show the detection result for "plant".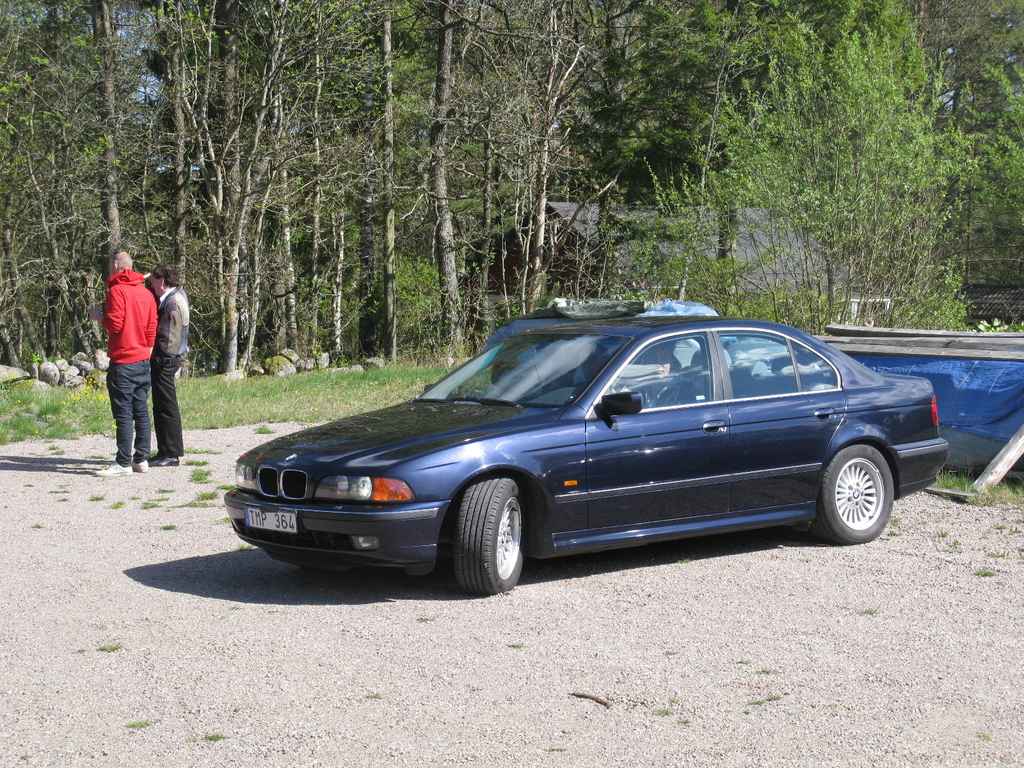
crop(888, 513, 902, 532).
